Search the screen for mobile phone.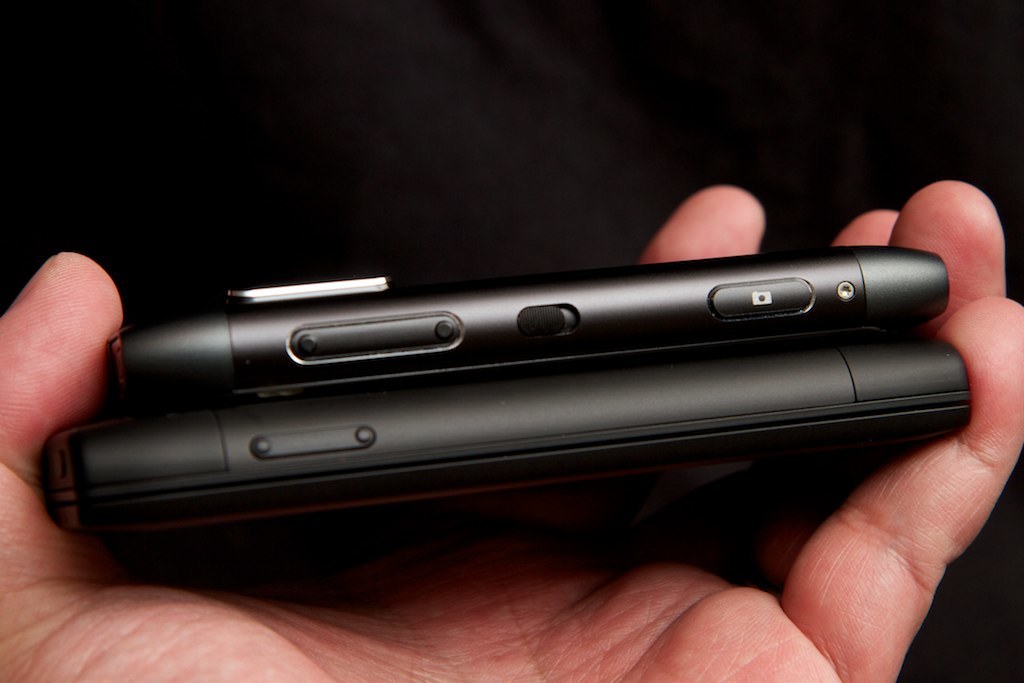
Found at 108:246:952:393.
